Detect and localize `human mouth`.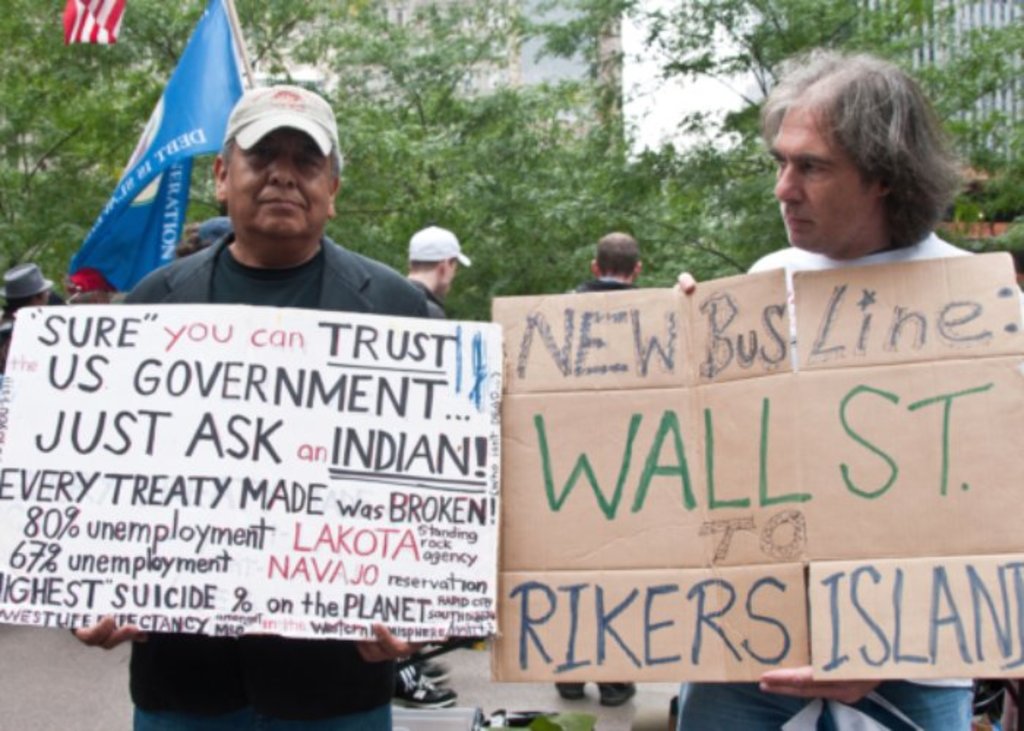
Localized at (784,213,813,227).
